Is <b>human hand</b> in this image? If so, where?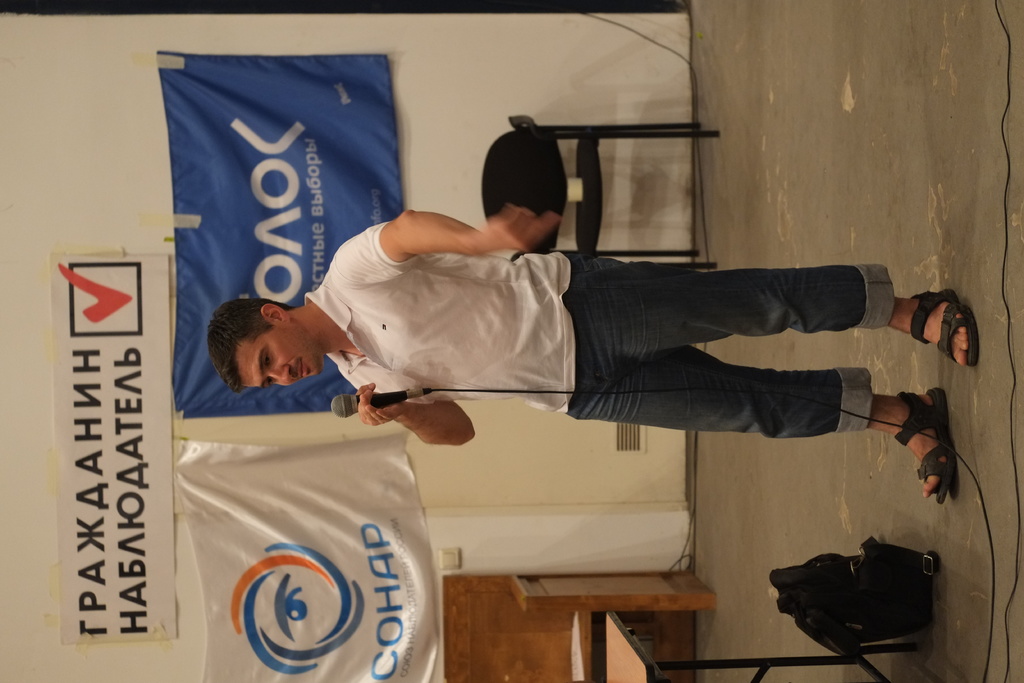
Yes, at detection(478, 202, 557, 257).
